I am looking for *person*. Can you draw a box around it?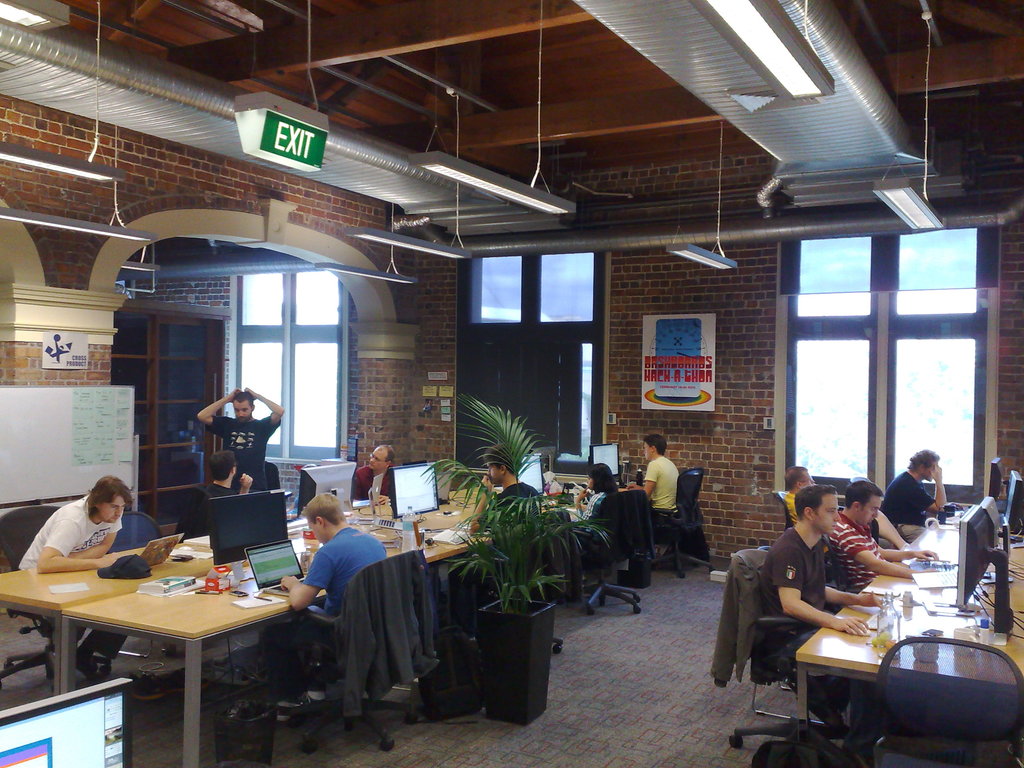
Sure, the bounding box is detection(277, 487, 383, 660).
